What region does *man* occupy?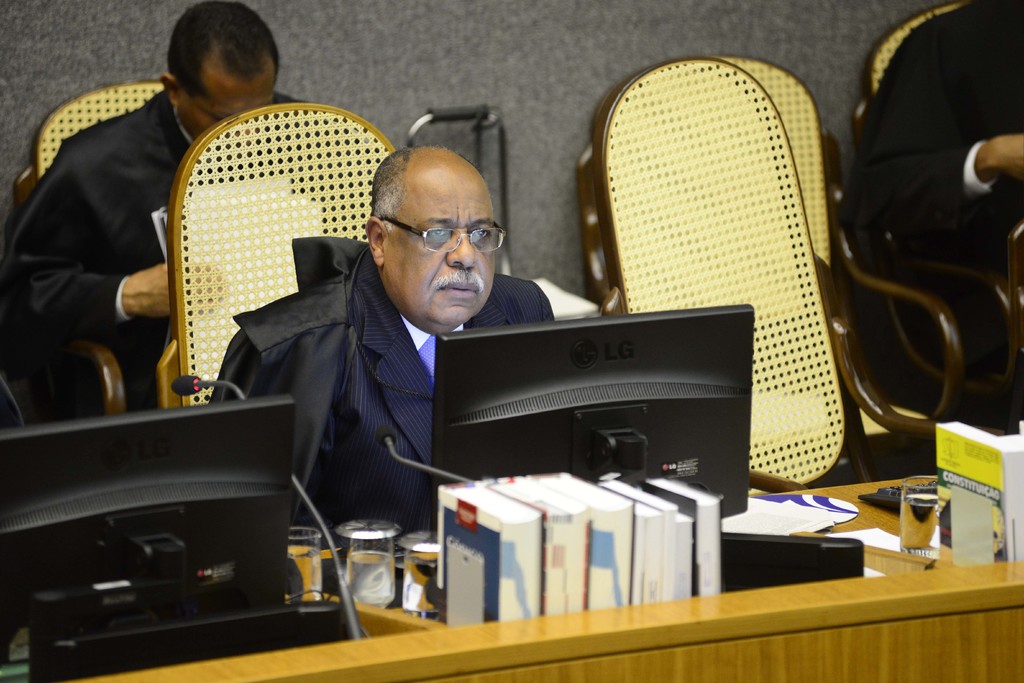
(835, 0, 1023, 435).
